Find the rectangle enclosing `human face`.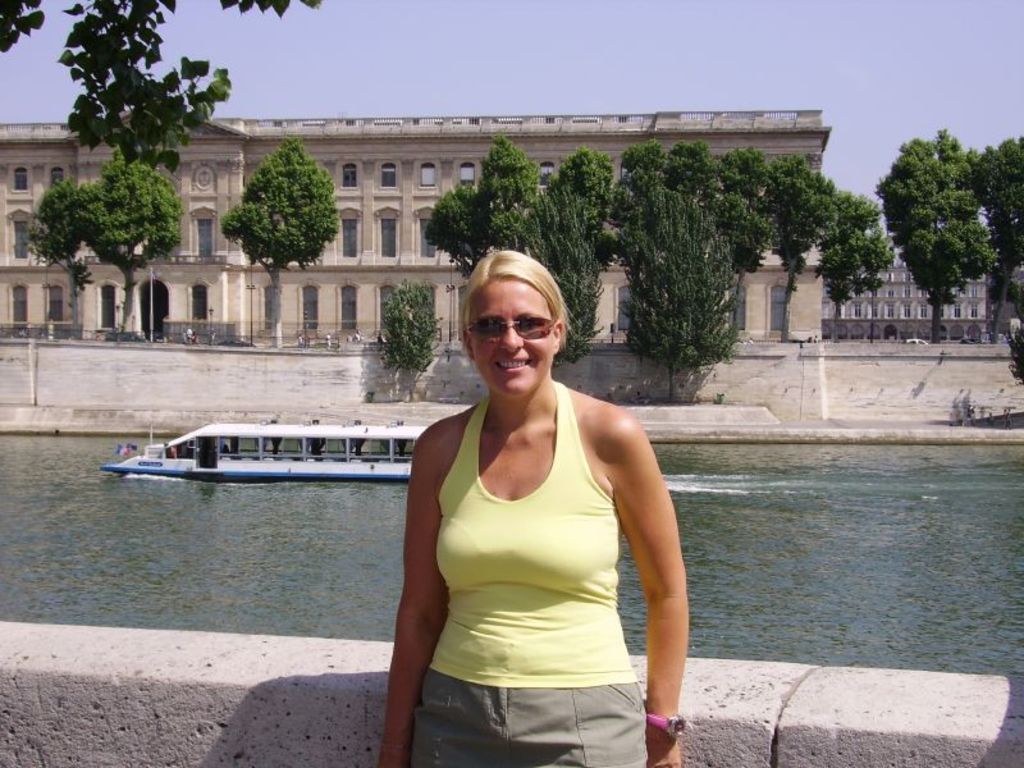
x1=472, y1=280, x2=558, y2=398.
